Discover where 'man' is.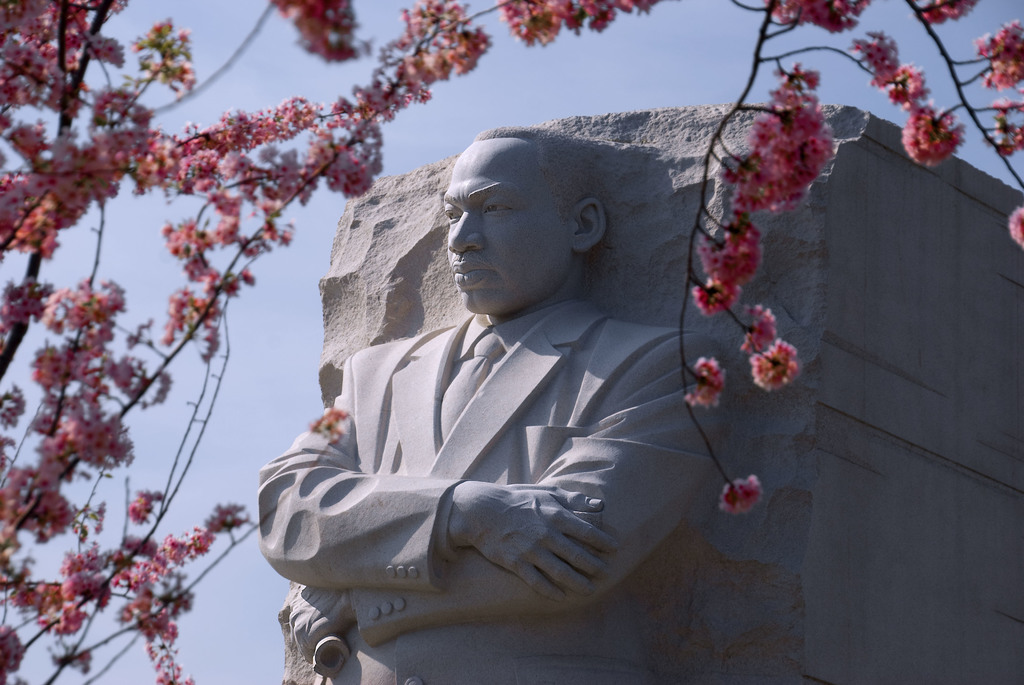
Discovered at pyautogui.locateOnScreen(250, 56, 829, 684).
